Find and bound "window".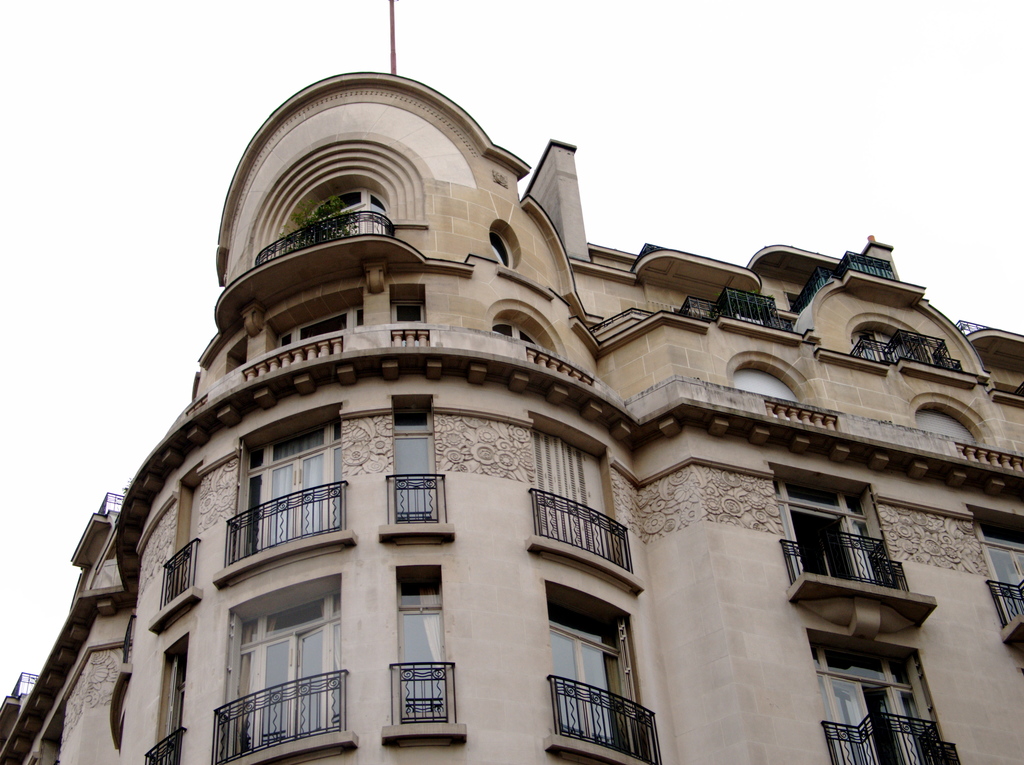
Bound: <region>224, 596, 341, 753</region>.
